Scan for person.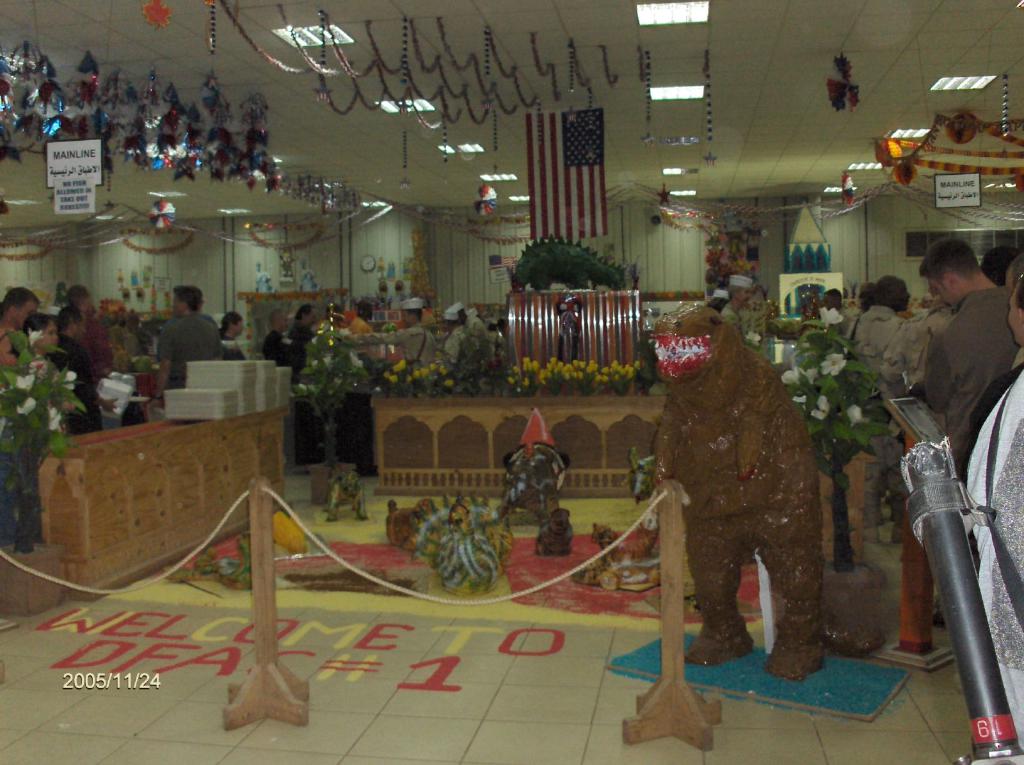
Scan result: Rect(433, 301, 481, 358).
